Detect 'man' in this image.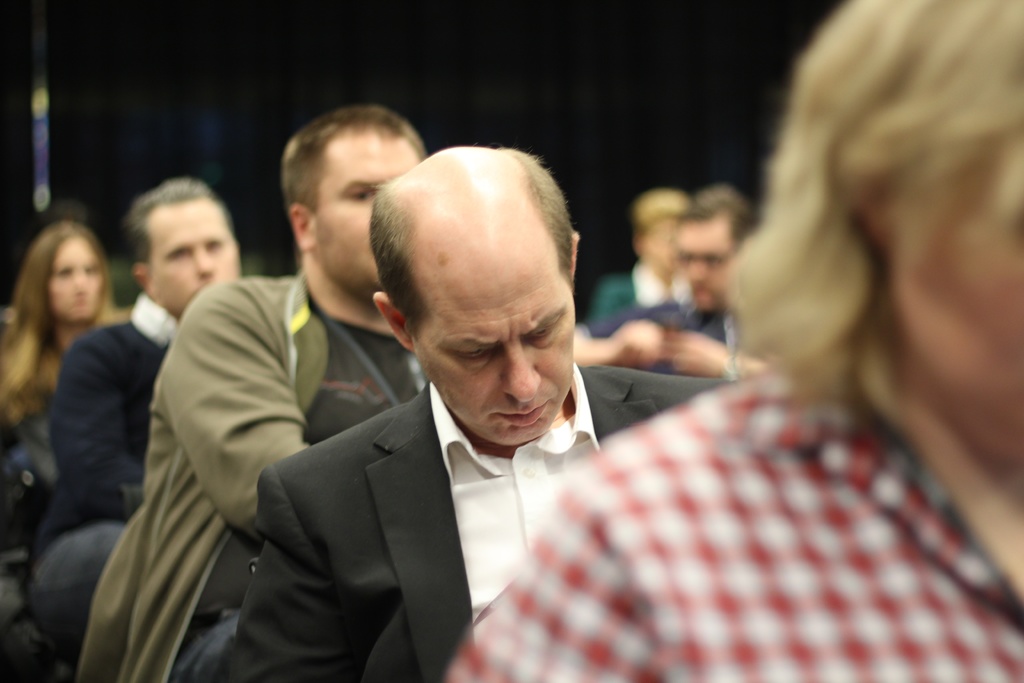
Detection: bbox=[73, 106, 425, 682].
